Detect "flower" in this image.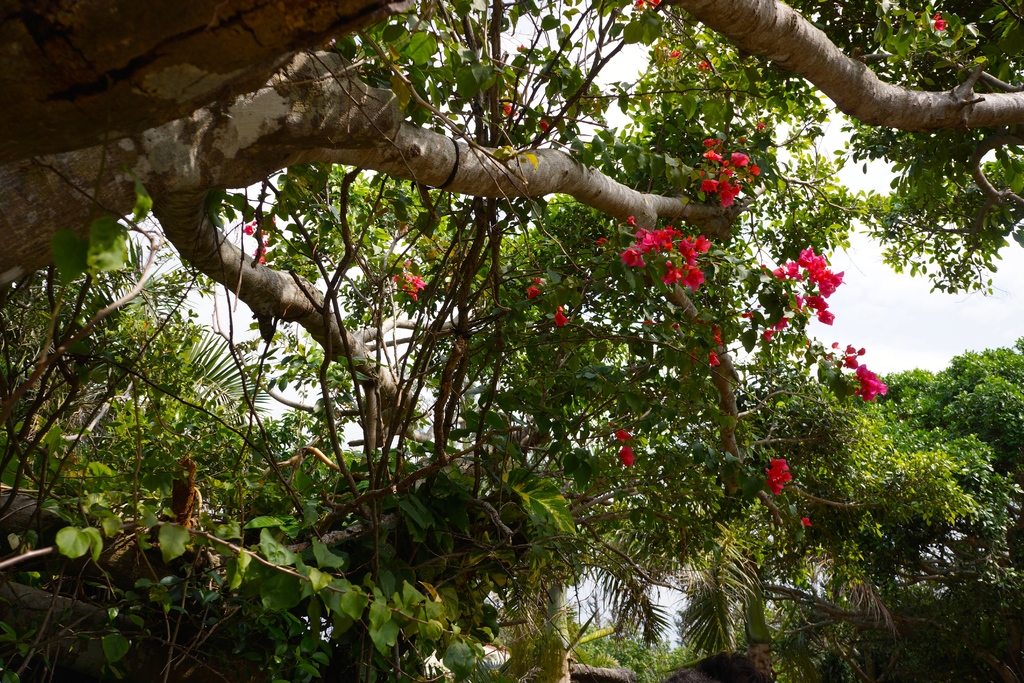
Detection: 720:167:733:177.
